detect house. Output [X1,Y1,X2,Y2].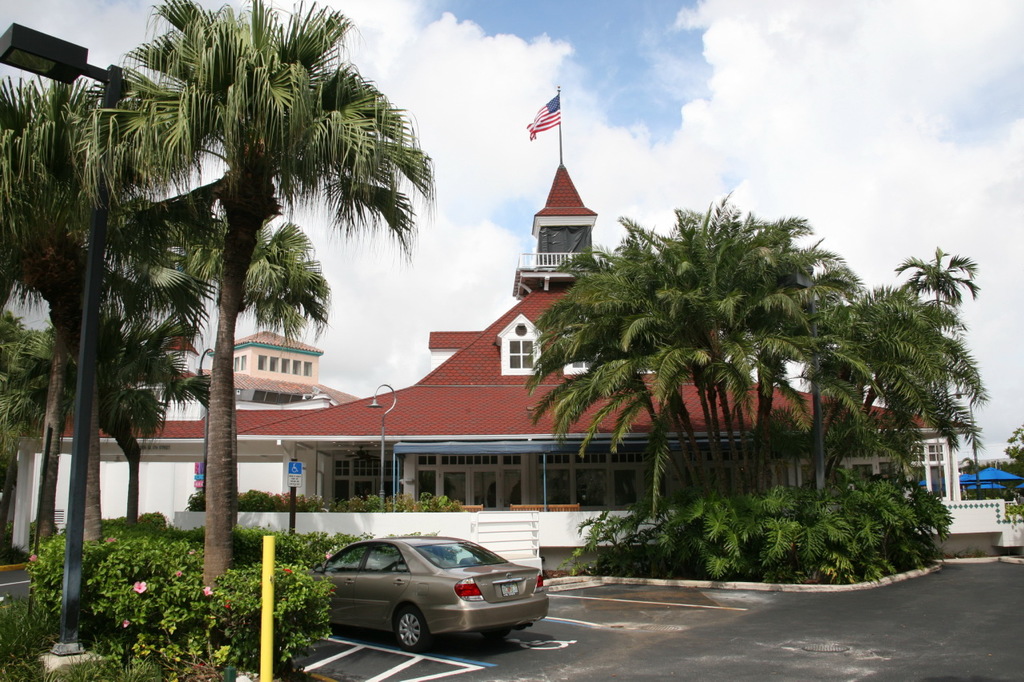
[198,326,353,415].
